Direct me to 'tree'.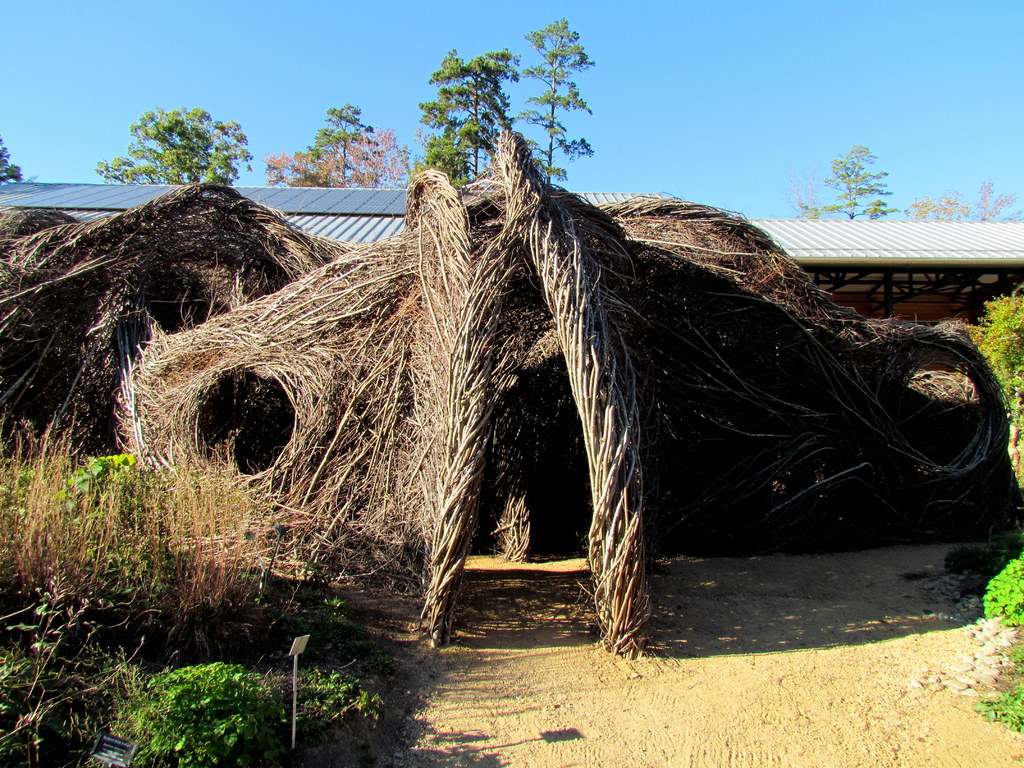
Direction: <box>801,145,888,216</box>.
